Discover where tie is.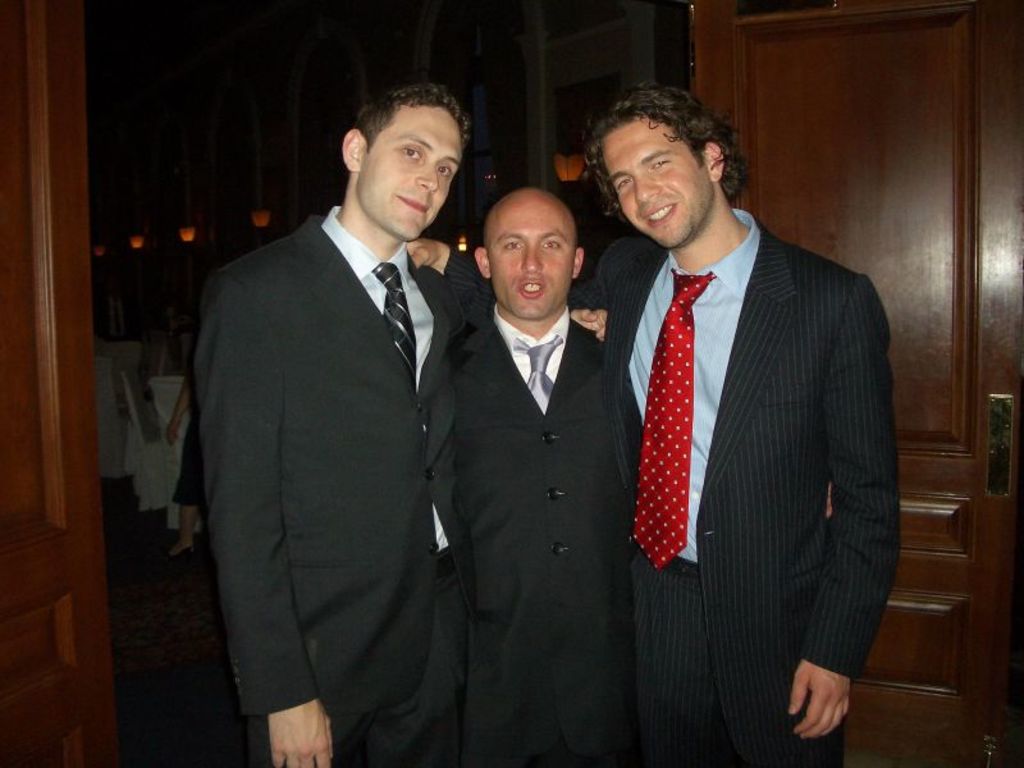
Discovered at [374, 262, 419, 394].
